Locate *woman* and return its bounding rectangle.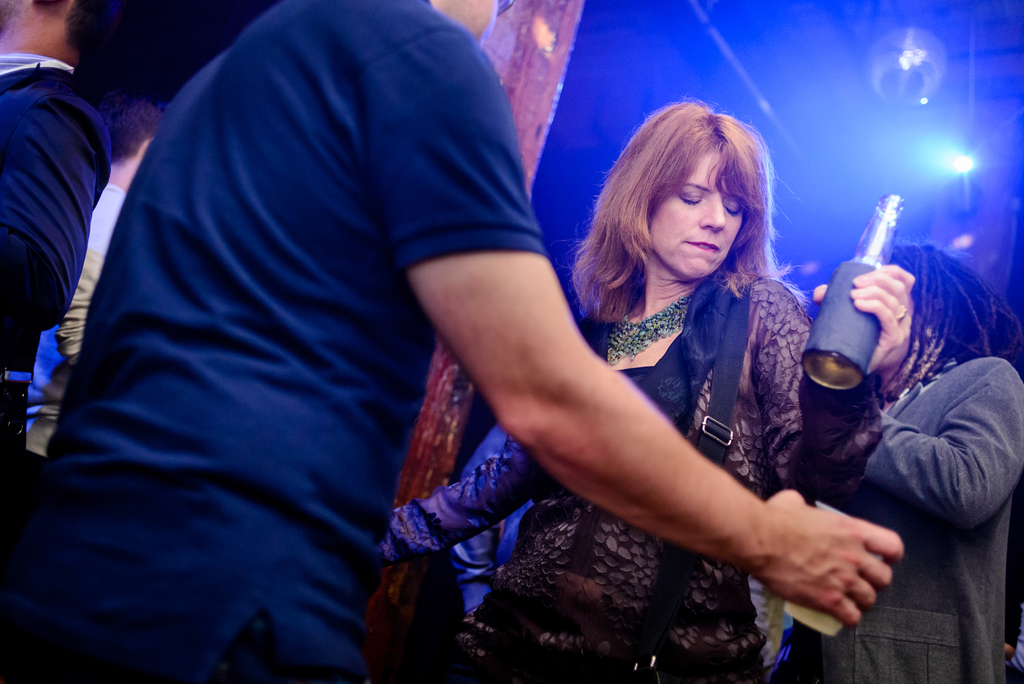
x1=305, y1=40, x2=943, y2=669.
